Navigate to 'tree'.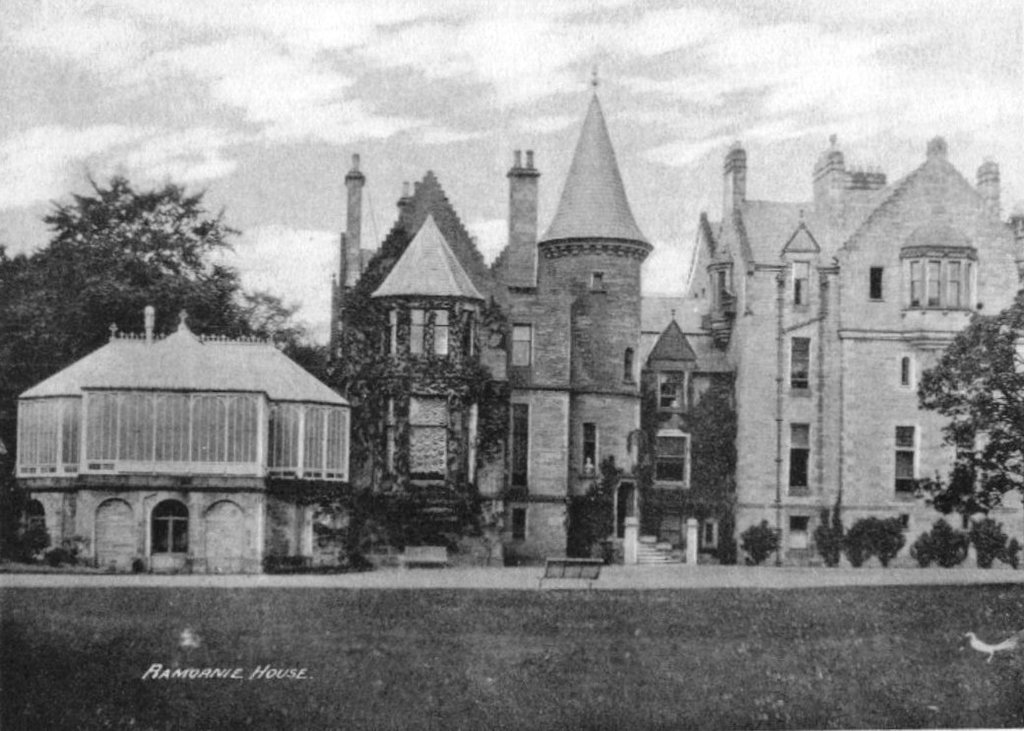
Navigation target: x1=0, y1=175, x2=272, y2=436.
